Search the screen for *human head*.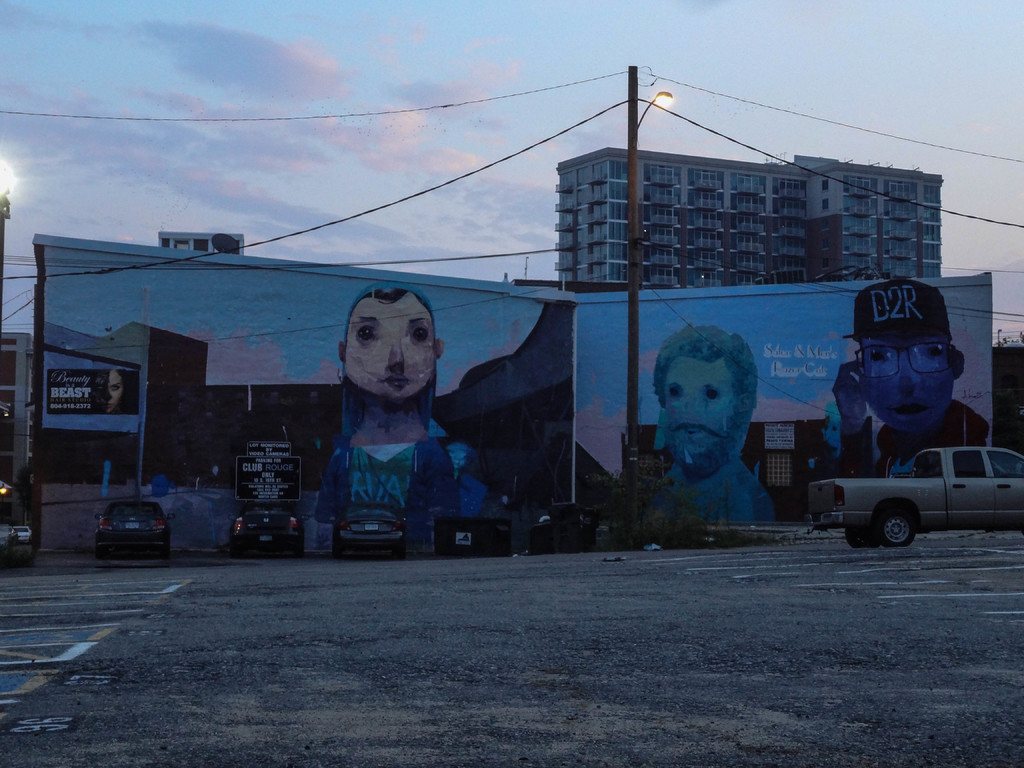
Found at 833,278,965,440.
